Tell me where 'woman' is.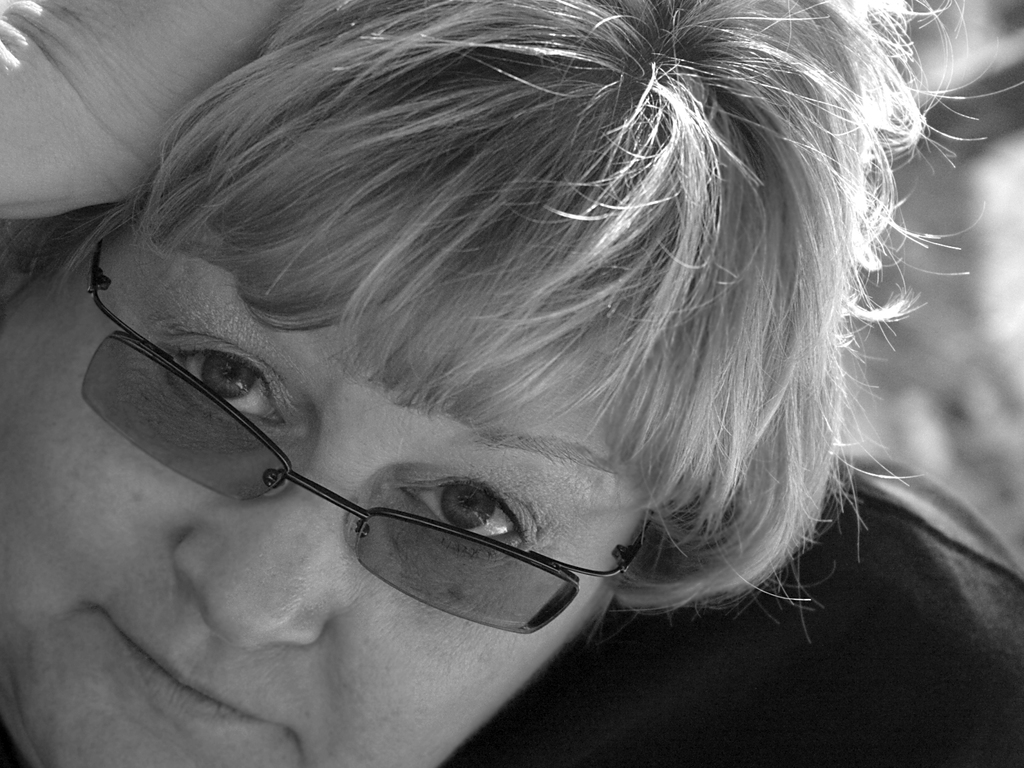
'woman' is at <region>0, 0, 1023, 767</region>.
